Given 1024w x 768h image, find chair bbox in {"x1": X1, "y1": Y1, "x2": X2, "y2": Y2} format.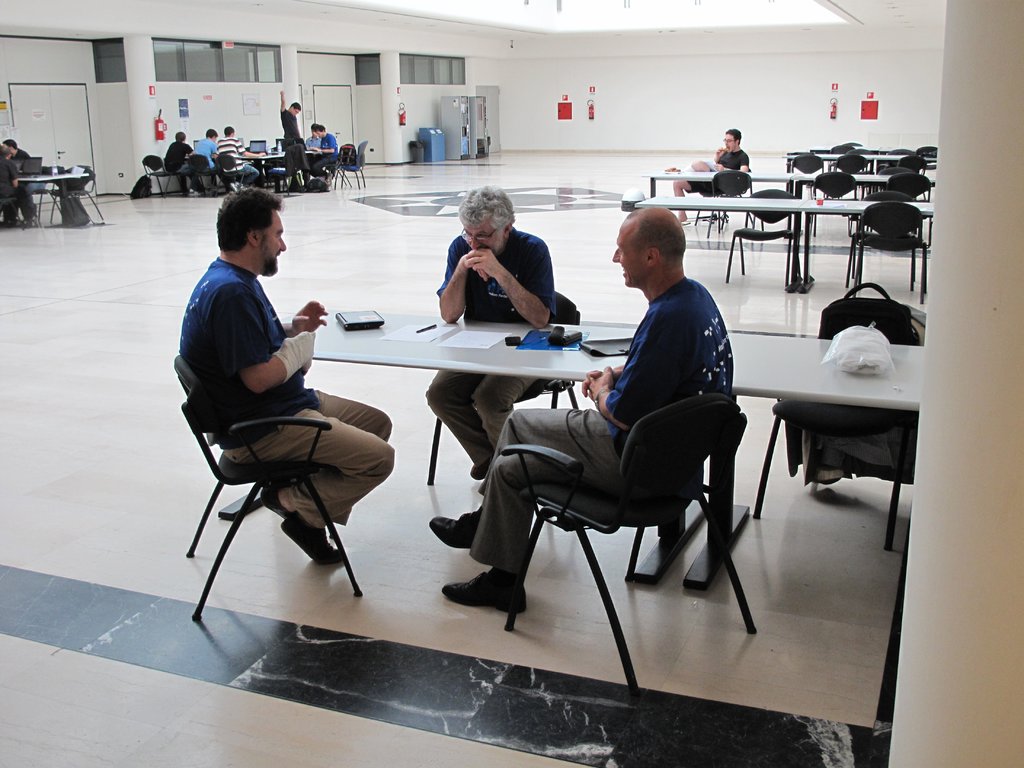
{"x1": 141, "y1": 154, "x2": 186, "y2": 197}.
